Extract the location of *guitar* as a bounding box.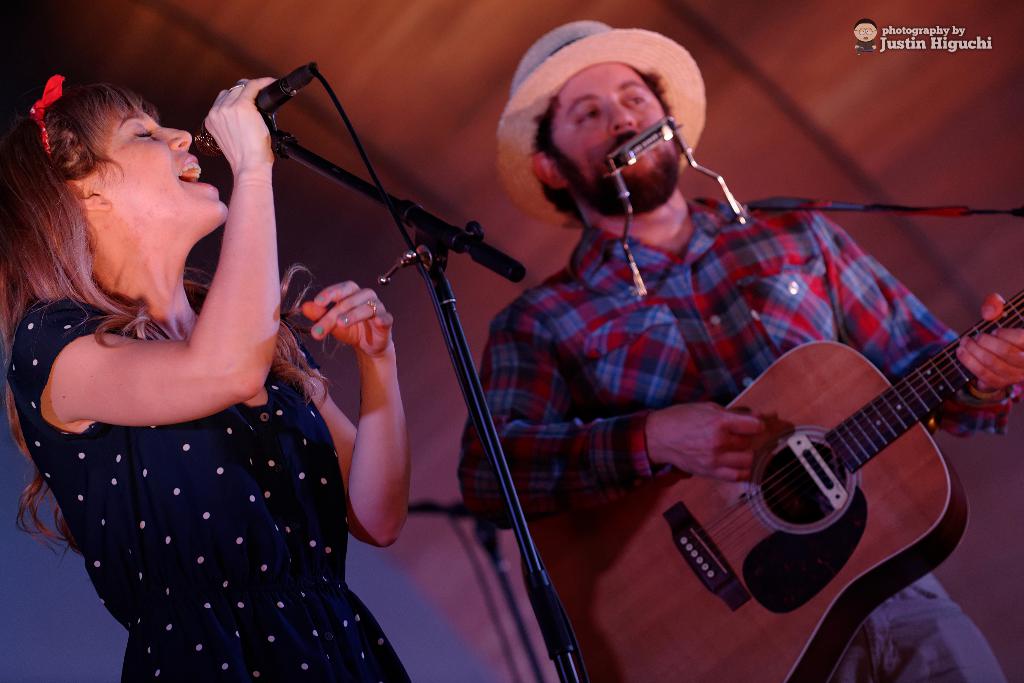
bbox=[607, 281, 994, 658].
